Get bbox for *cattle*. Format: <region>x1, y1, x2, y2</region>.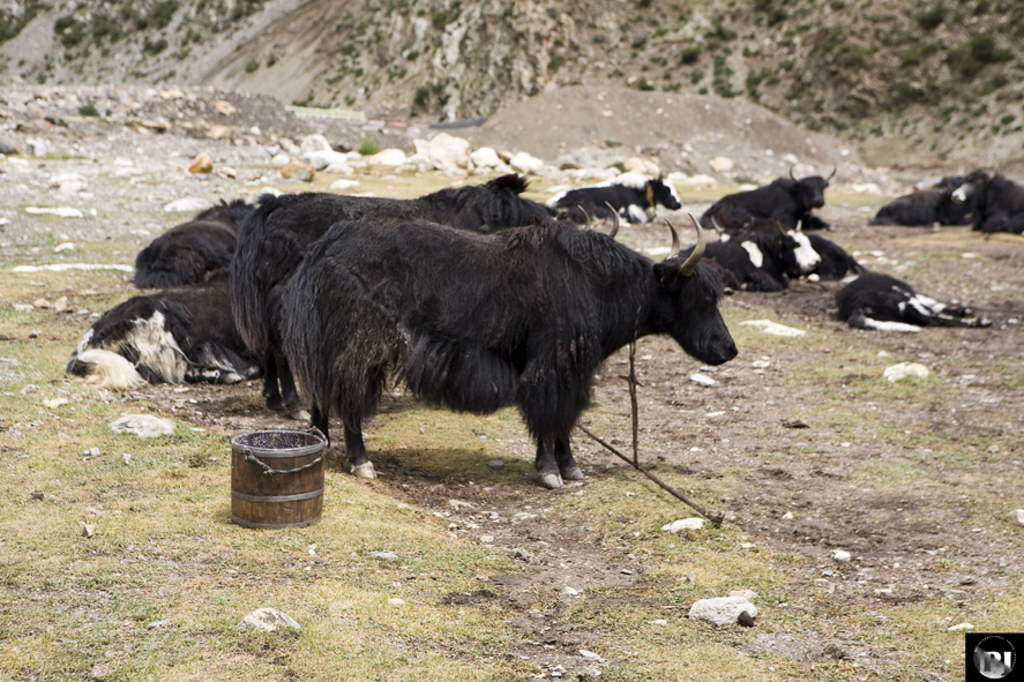
<region>739, 218, 864, 271</region>.
